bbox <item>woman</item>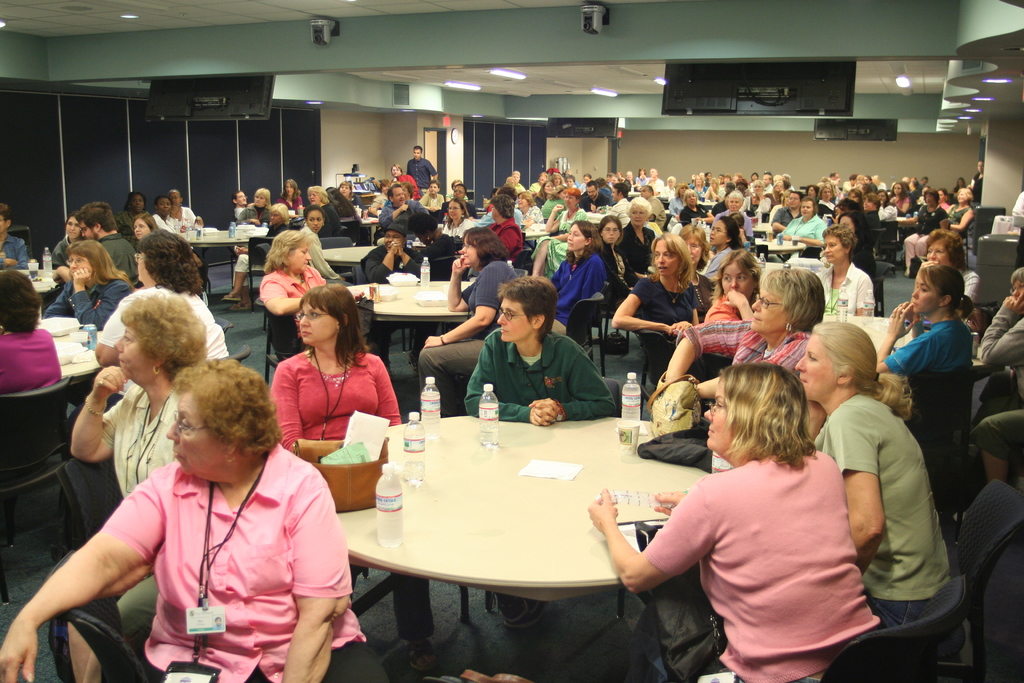
{"x1": 582, "y1": 358, "x2": 883, "y2": 682}
